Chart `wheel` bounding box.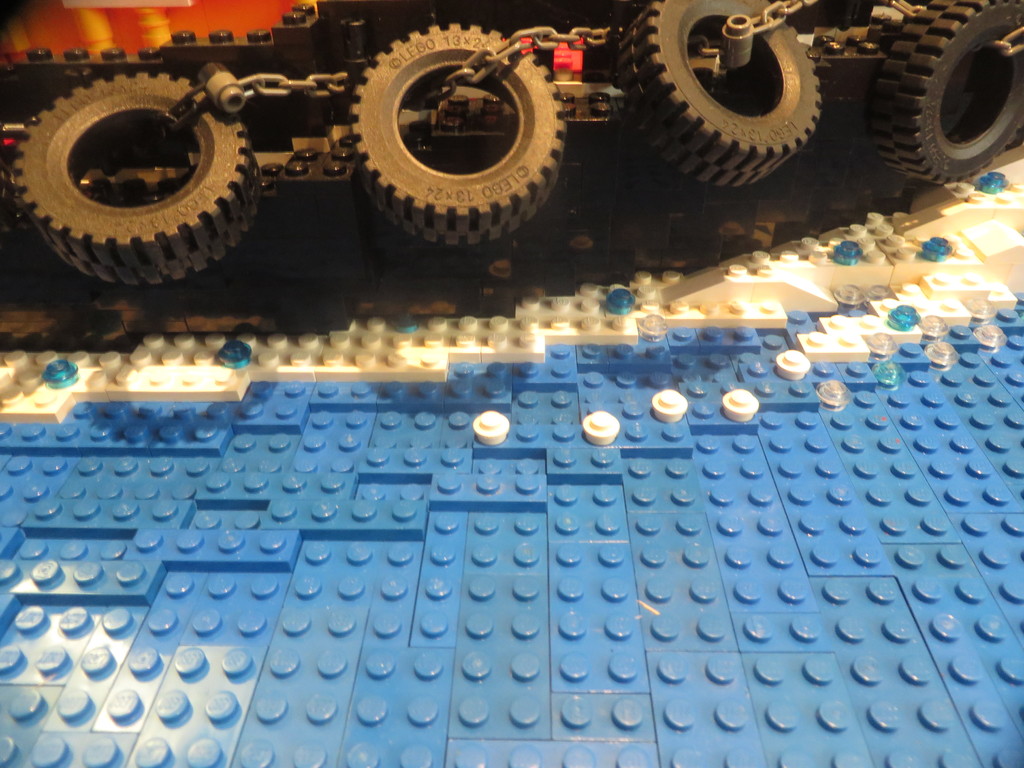
Charted: bbox(886, 4, 1014, 168).
